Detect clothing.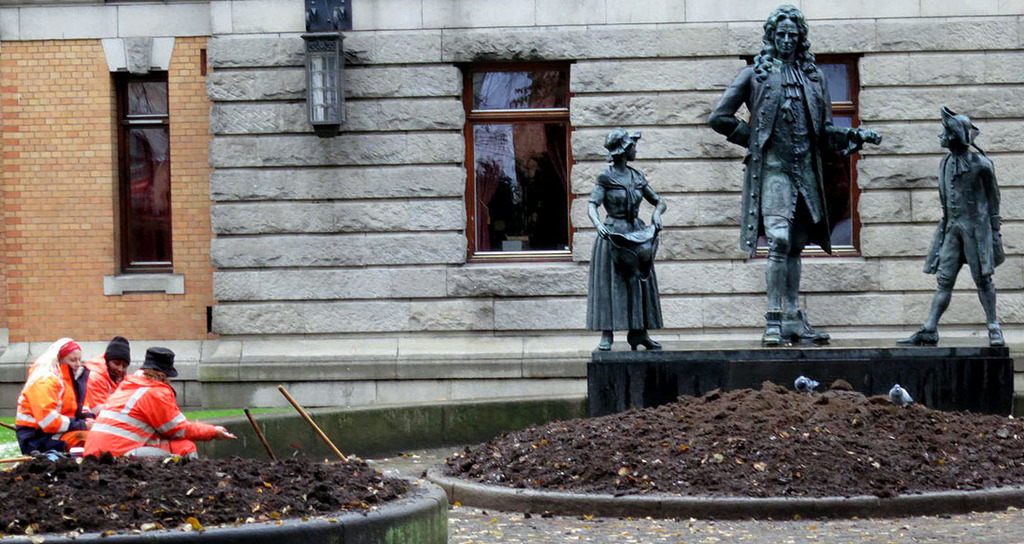
Detected at [left=928, top=144, right=1011, bottom=284].
